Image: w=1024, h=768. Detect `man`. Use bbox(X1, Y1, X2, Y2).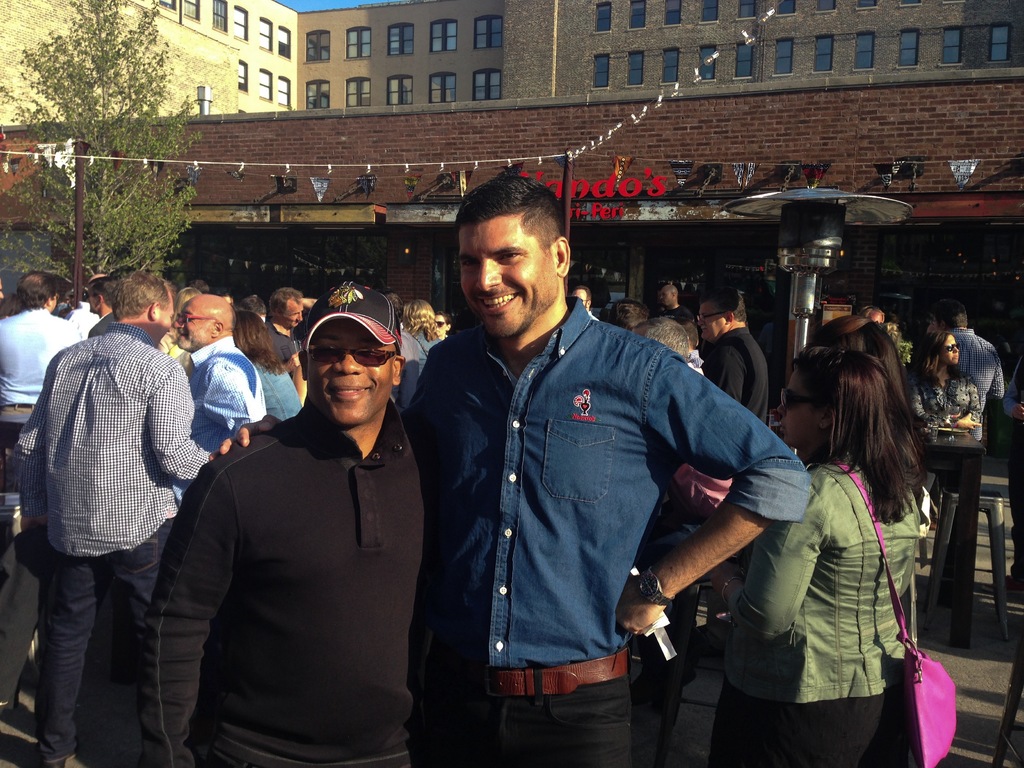
bbox(145, 285, 428, 767).
